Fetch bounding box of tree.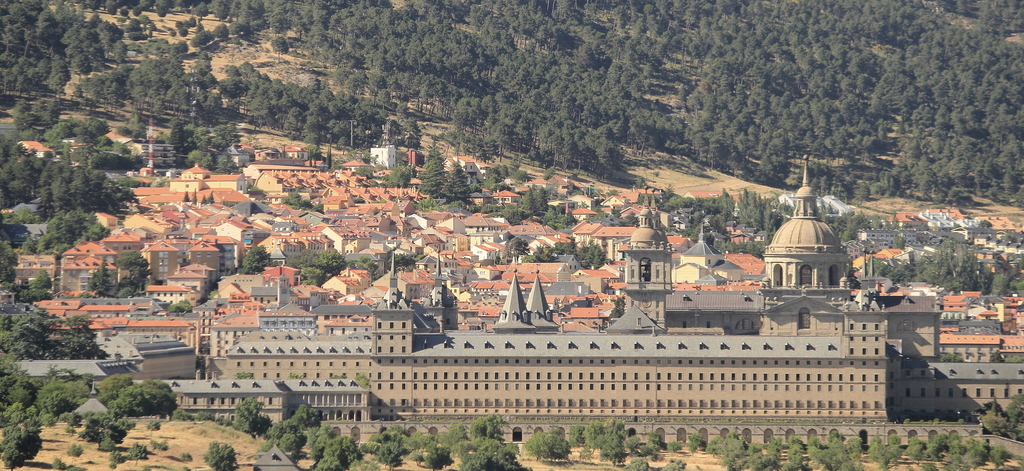
Bbox: box(586, 417, 621, 467).
